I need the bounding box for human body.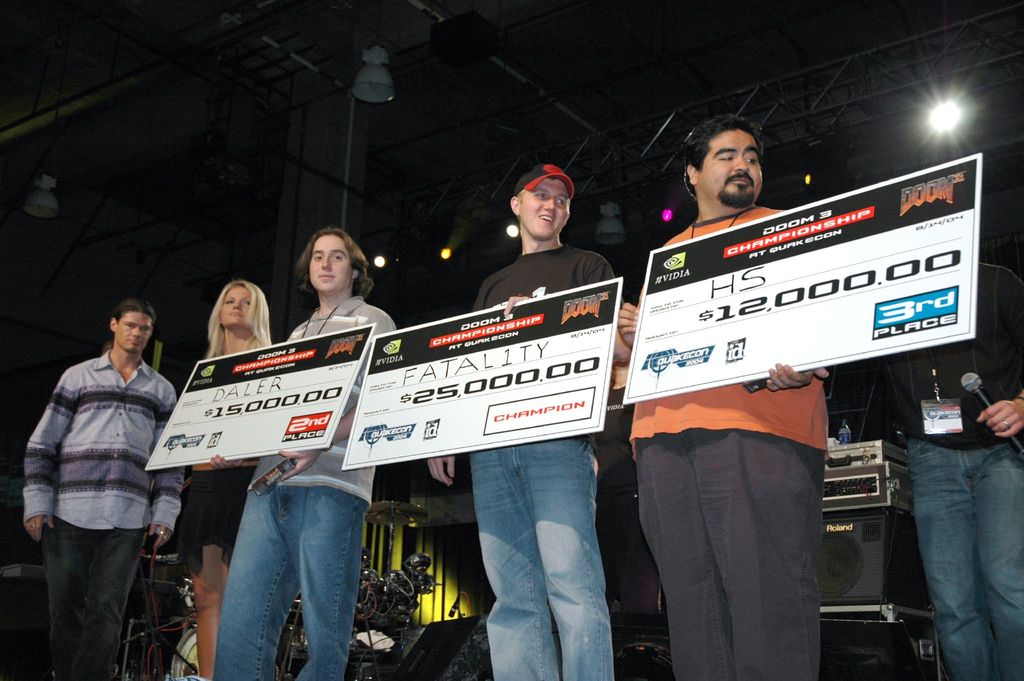
Here it is: crop(200, 279, 271, 680).
